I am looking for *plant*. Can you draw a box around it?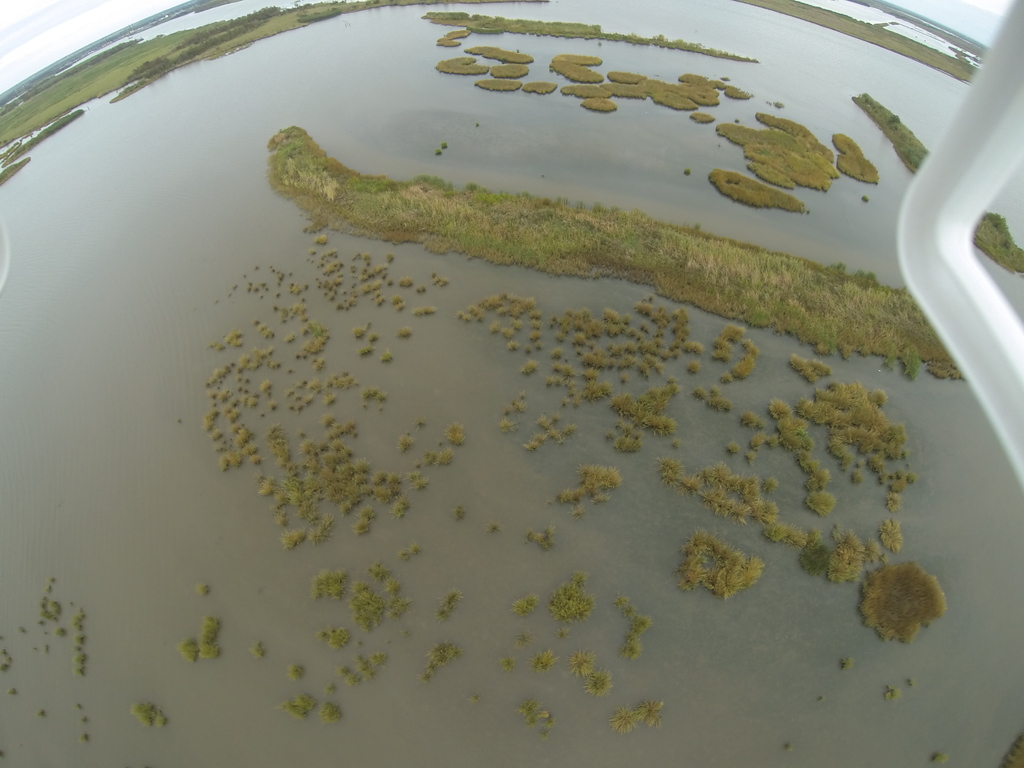
Sure, the bounding box is {"left": 19, "top": 629, "right": 26, "bottom": 633}.
